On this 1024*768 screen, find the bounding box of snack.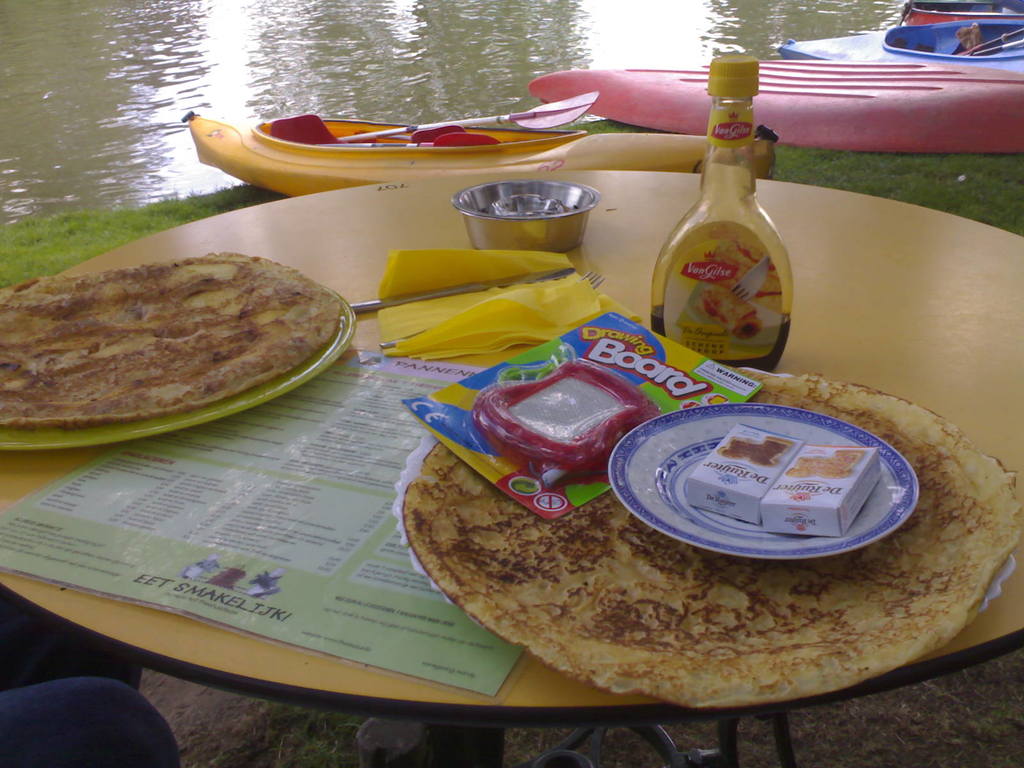
Bounding box: BBox(15, 244, 348, 423).
